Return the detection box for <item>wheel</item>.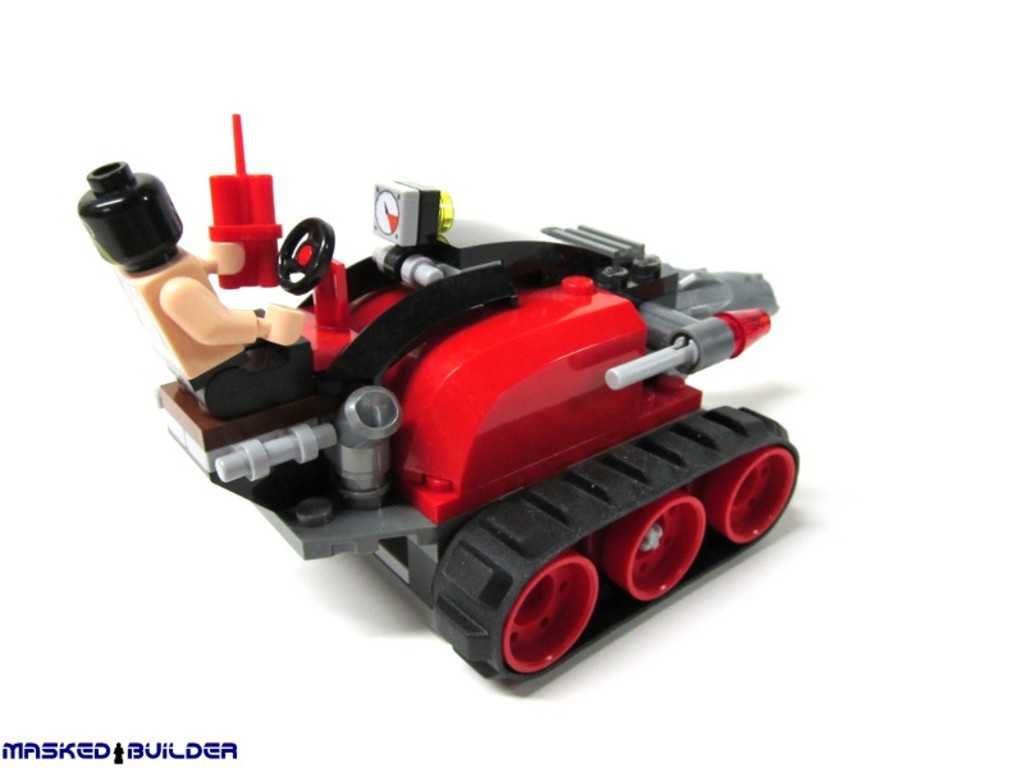
bbox(275, 218, 334, 296).
